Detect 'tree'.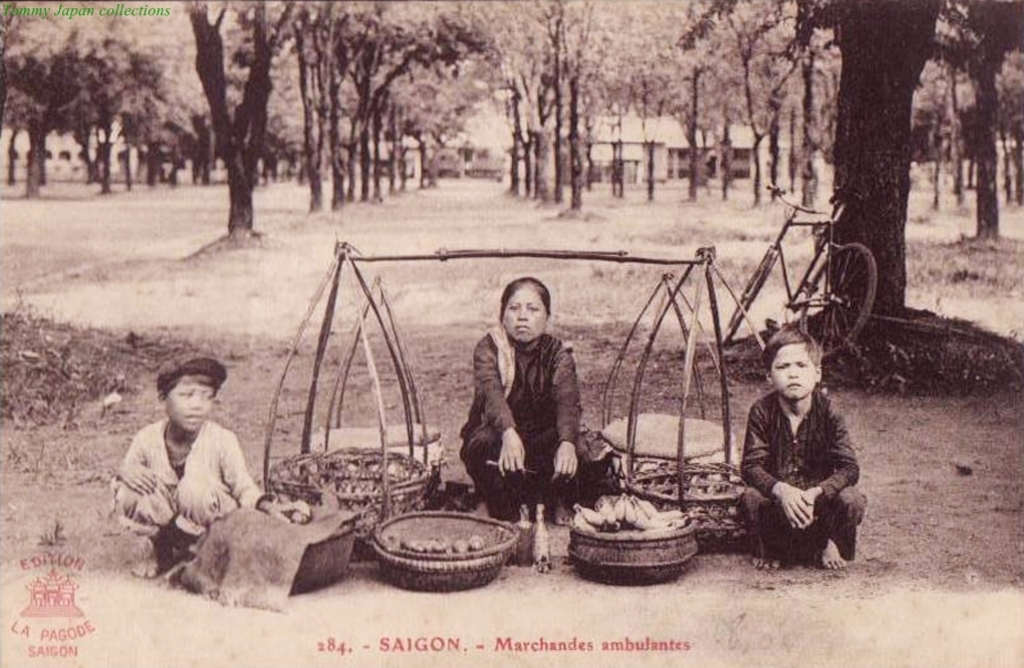
Detected at bbox=[578, 0, 642, 190].
